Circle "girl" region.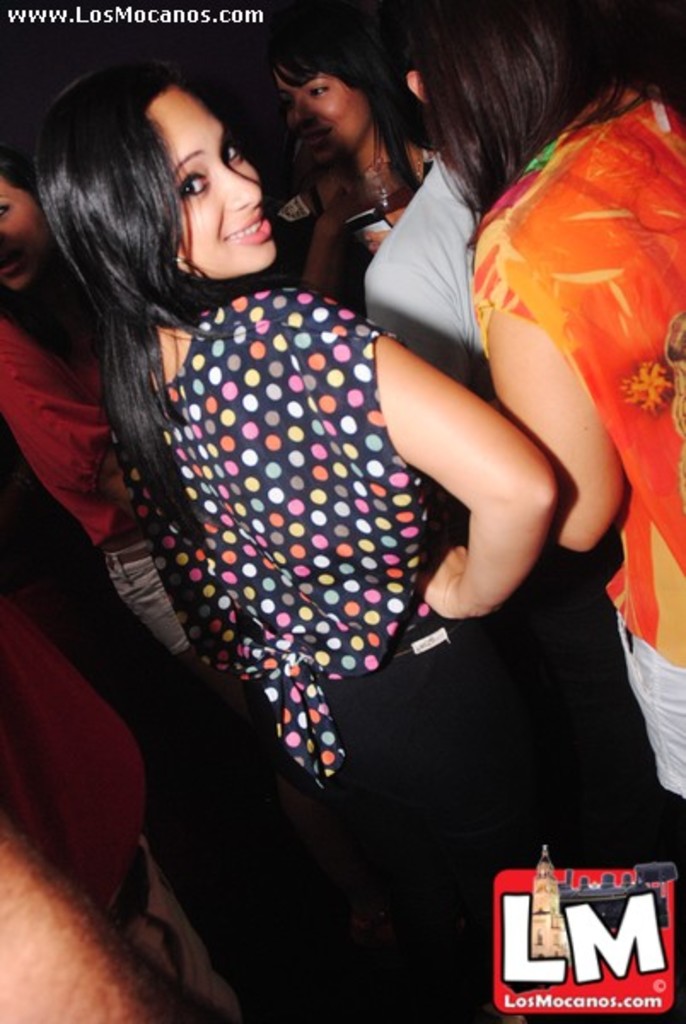
Region: left=31, top=56, right=555, bottom=835.
